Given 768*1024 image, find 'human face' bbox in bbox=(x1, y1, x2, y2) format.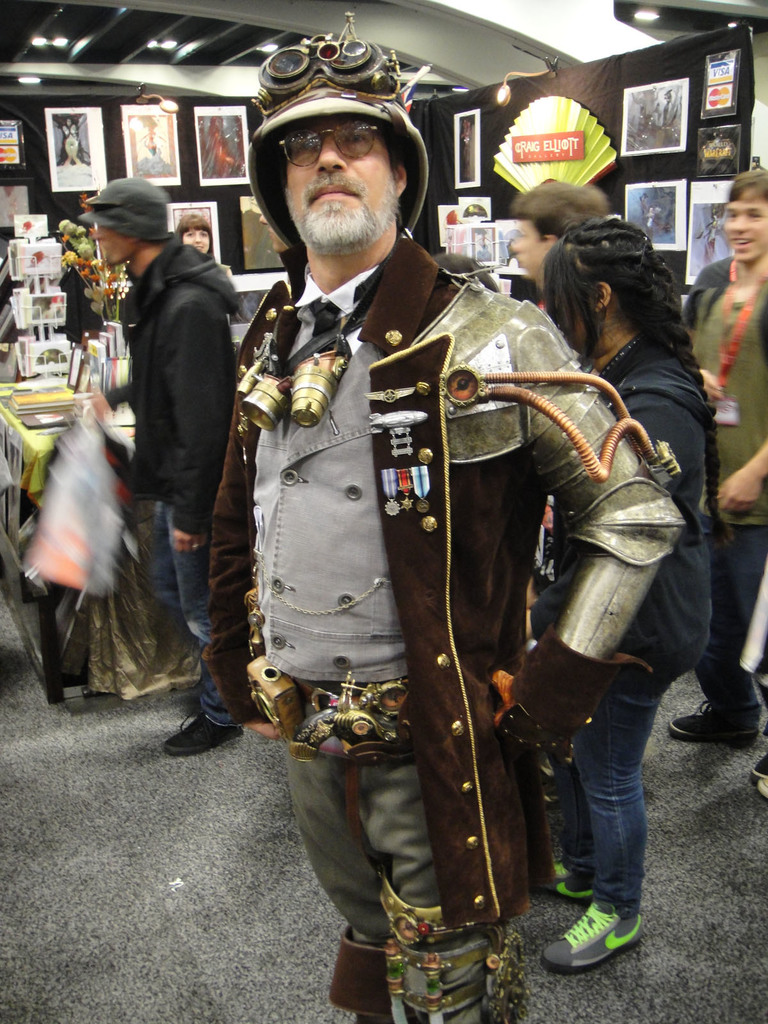
bbox=(721, 188, 767, 261).
